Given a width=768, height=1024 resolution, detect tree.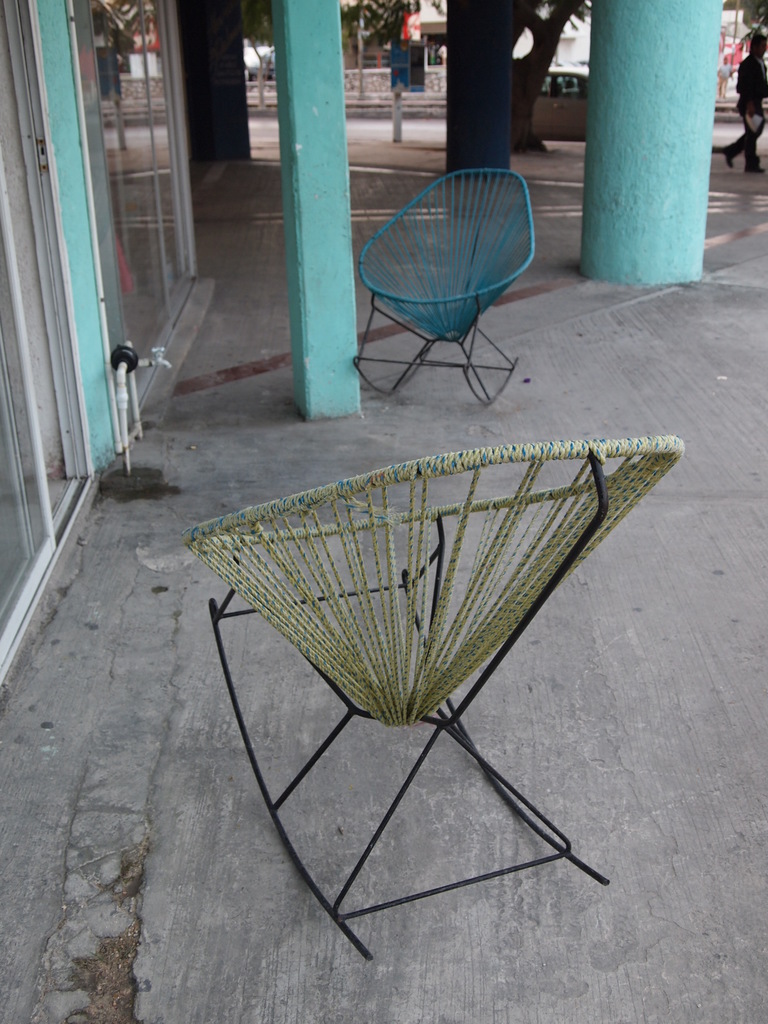
region(344, 0, 419, 104).
